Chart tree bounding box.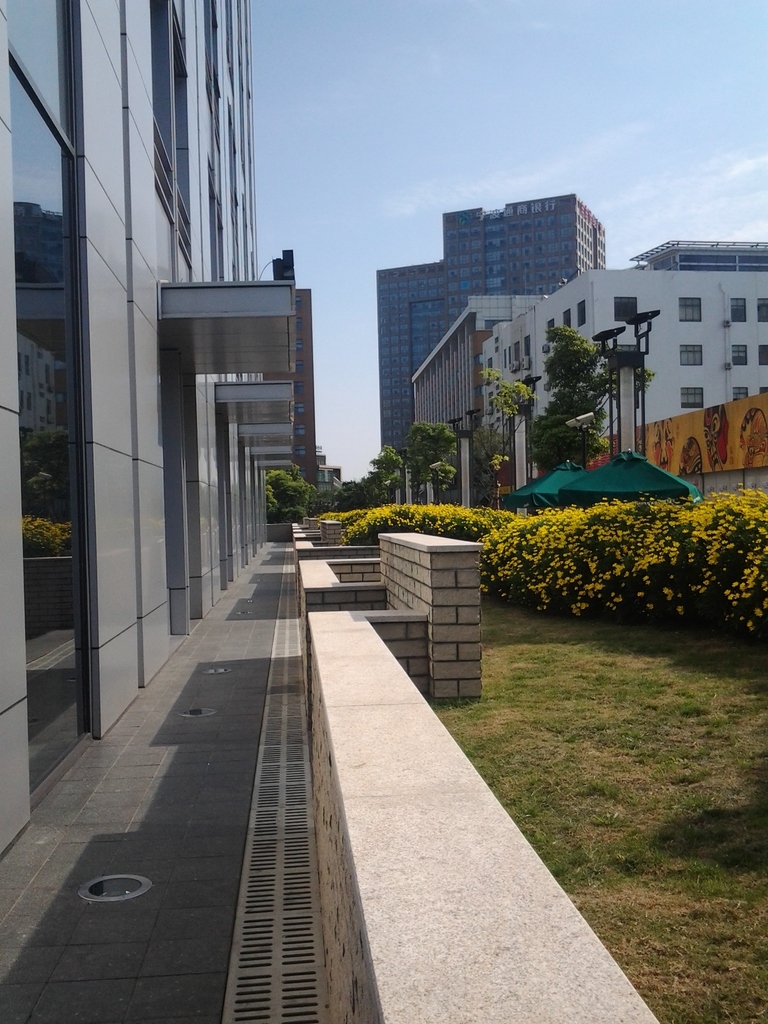
Charted: {"left": 474, "top": 367, "right": 542, "bottom": 467}.
